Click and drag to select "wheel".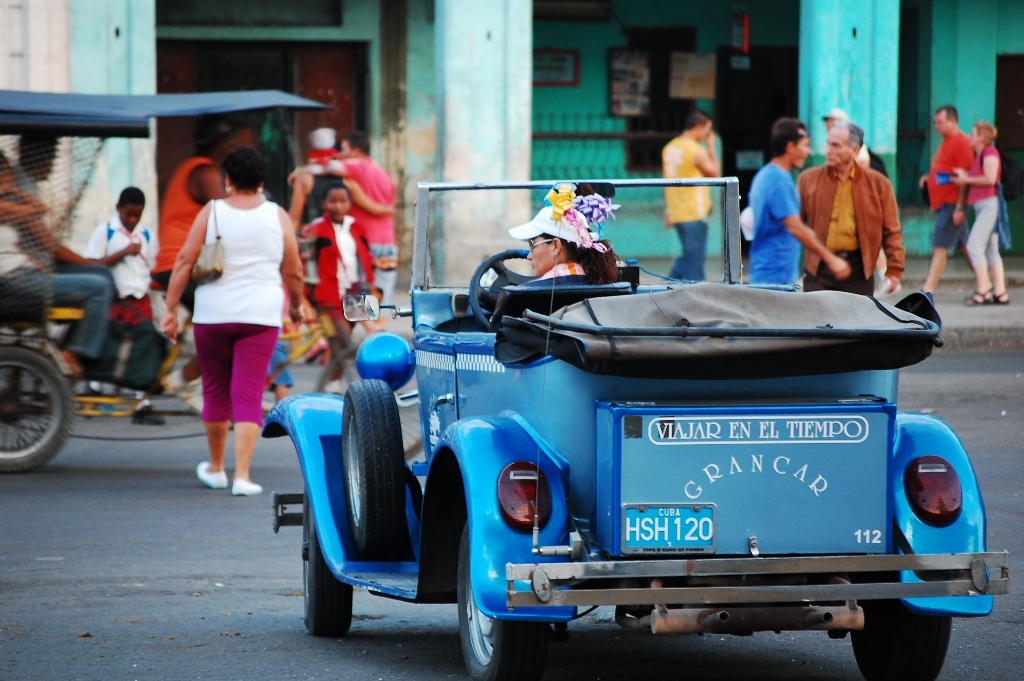
Selection: (450, 526, 553, 680).
